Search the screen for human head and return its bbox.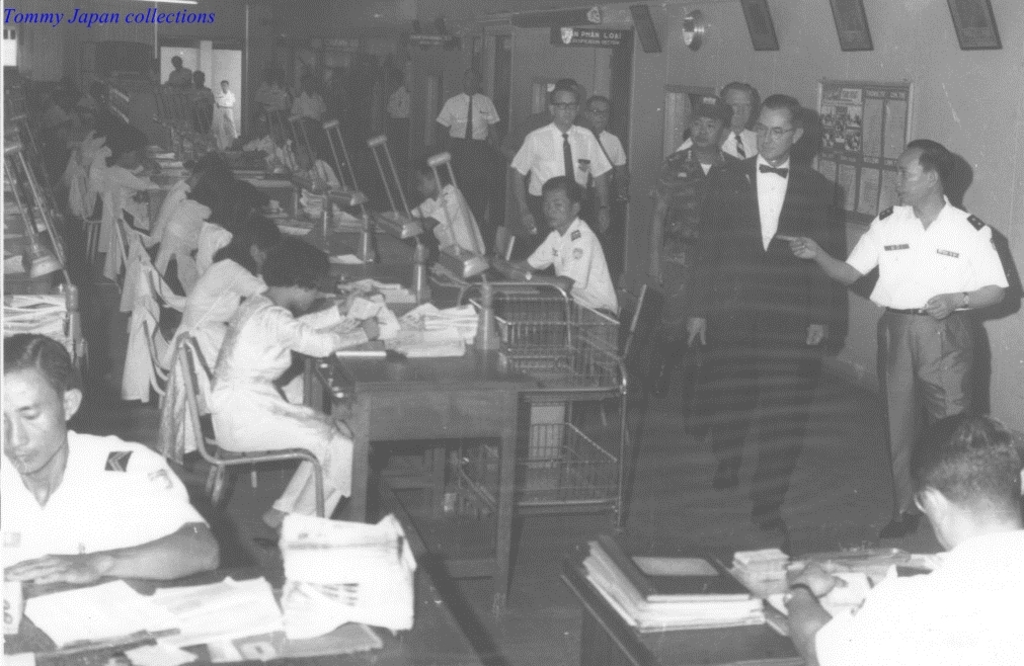
Found: <box>889,136,953,204</box>.
